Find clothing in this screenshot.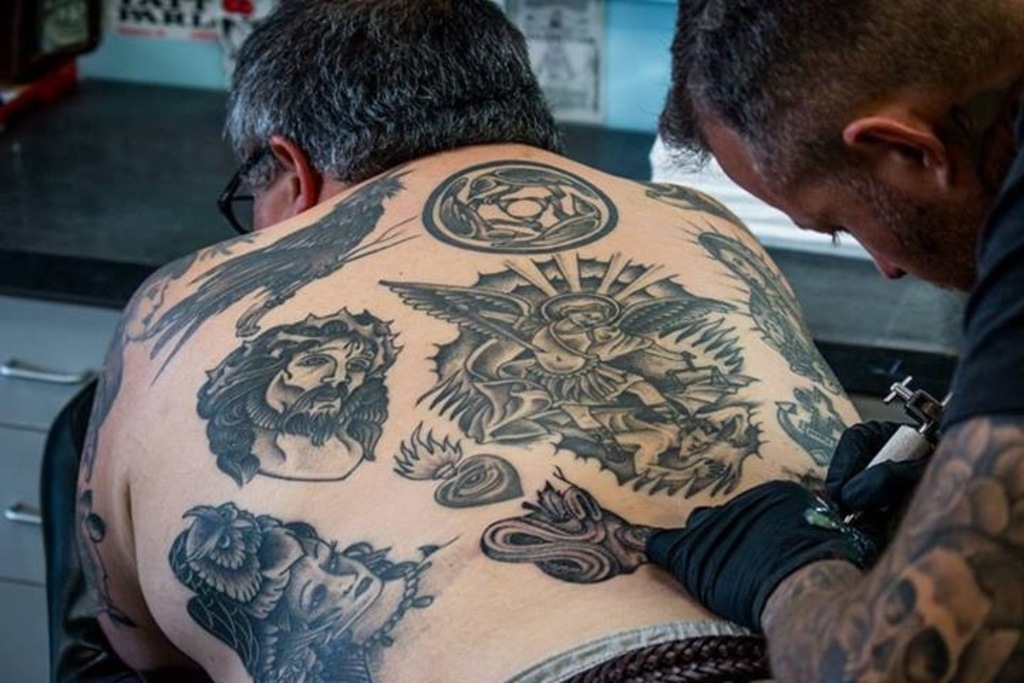
The bounding box for clothing is BBox(511, 622, 772, 682).
